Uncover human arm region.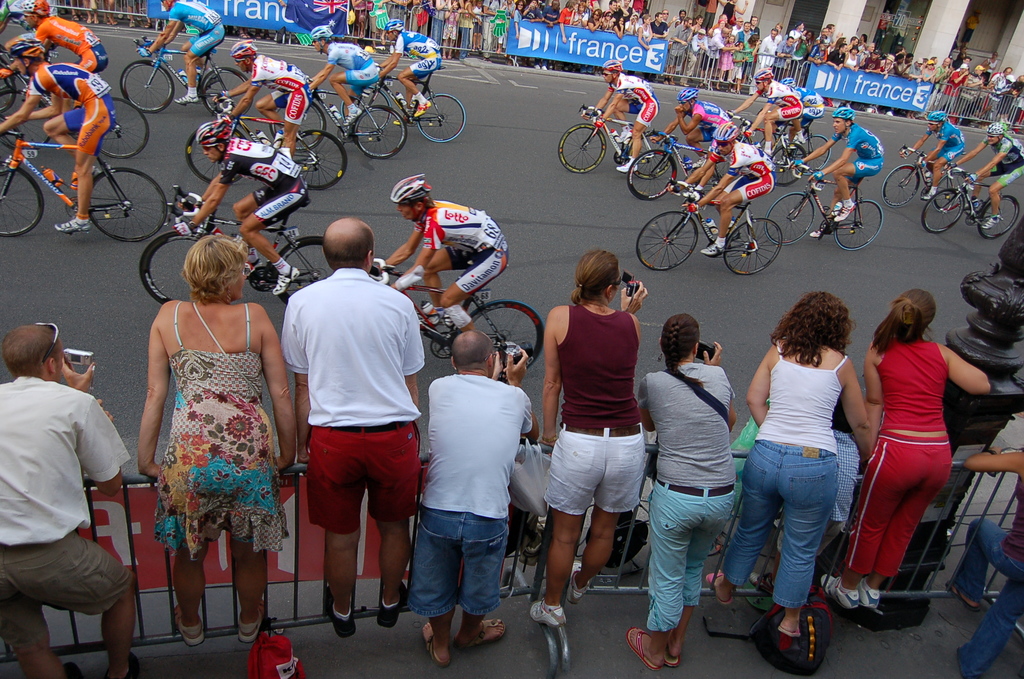
Uncovered: bbox(212, 74, 250, 101).
